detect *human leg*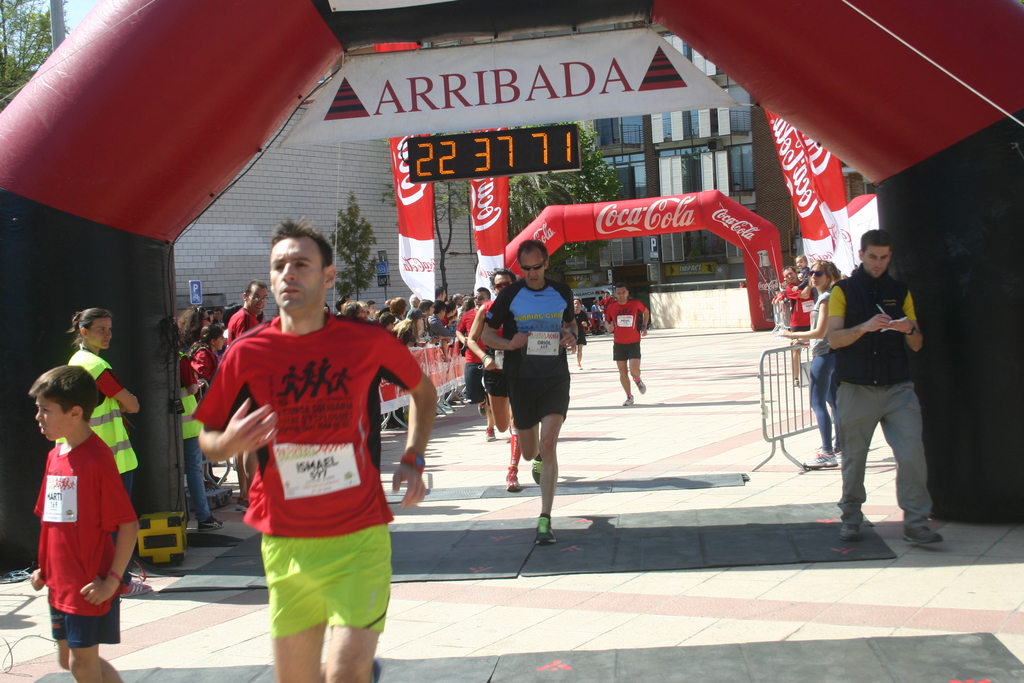
region(69, 612, 119, 682)
